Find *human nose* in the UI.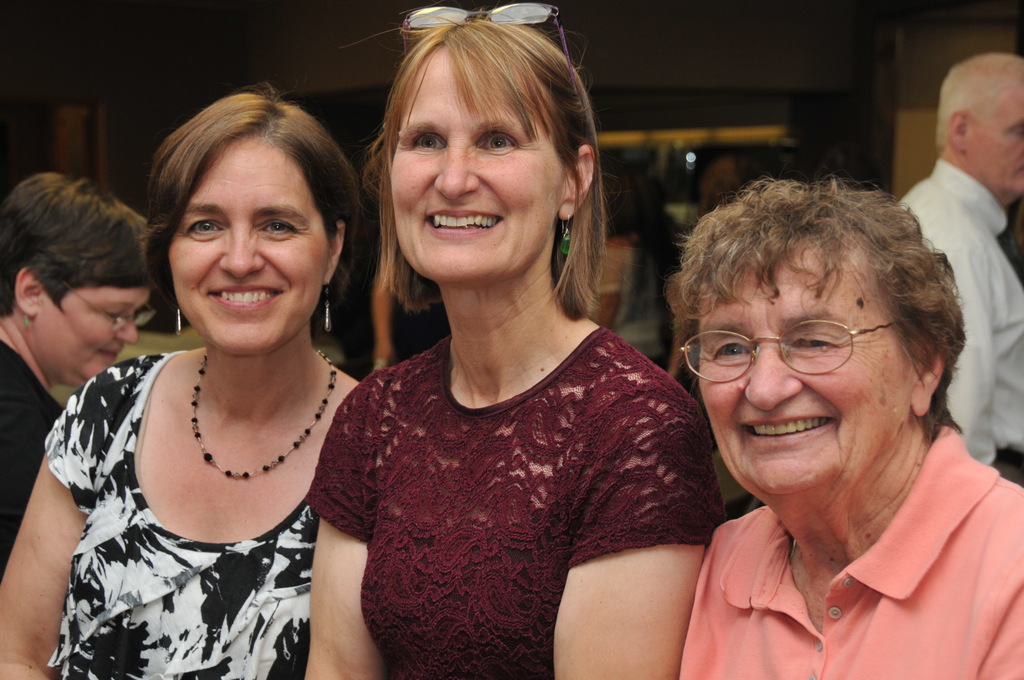
UI element at 431/136/479/201.
